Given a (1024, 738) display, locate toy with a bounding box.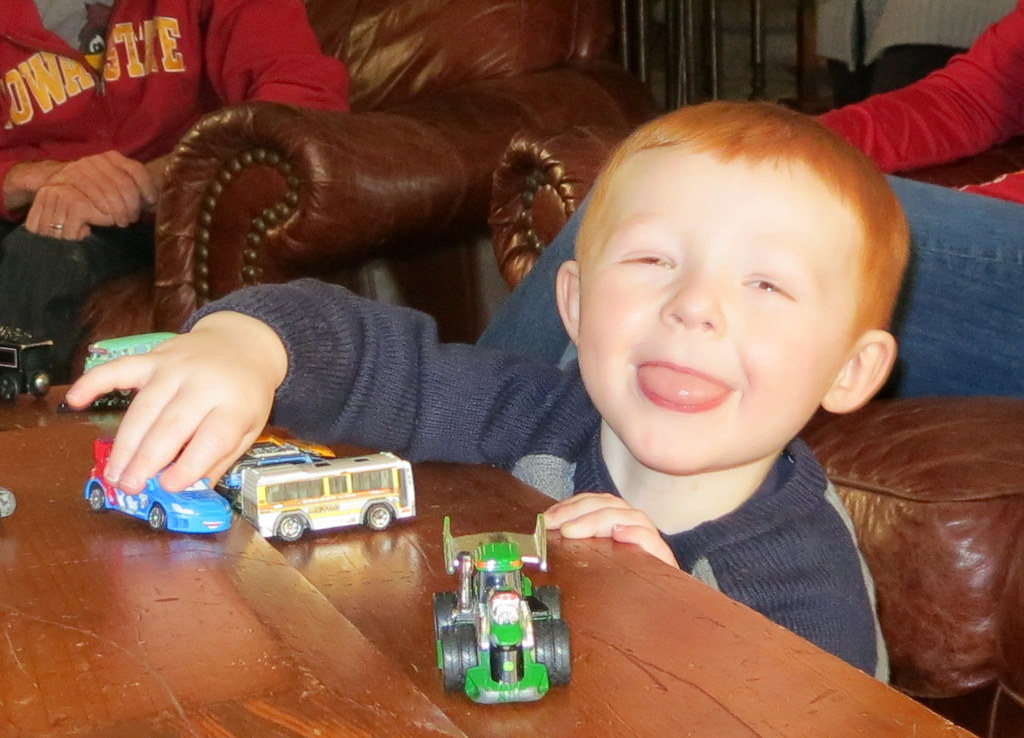
Located: l=239, t=450, r=417, b=543.
